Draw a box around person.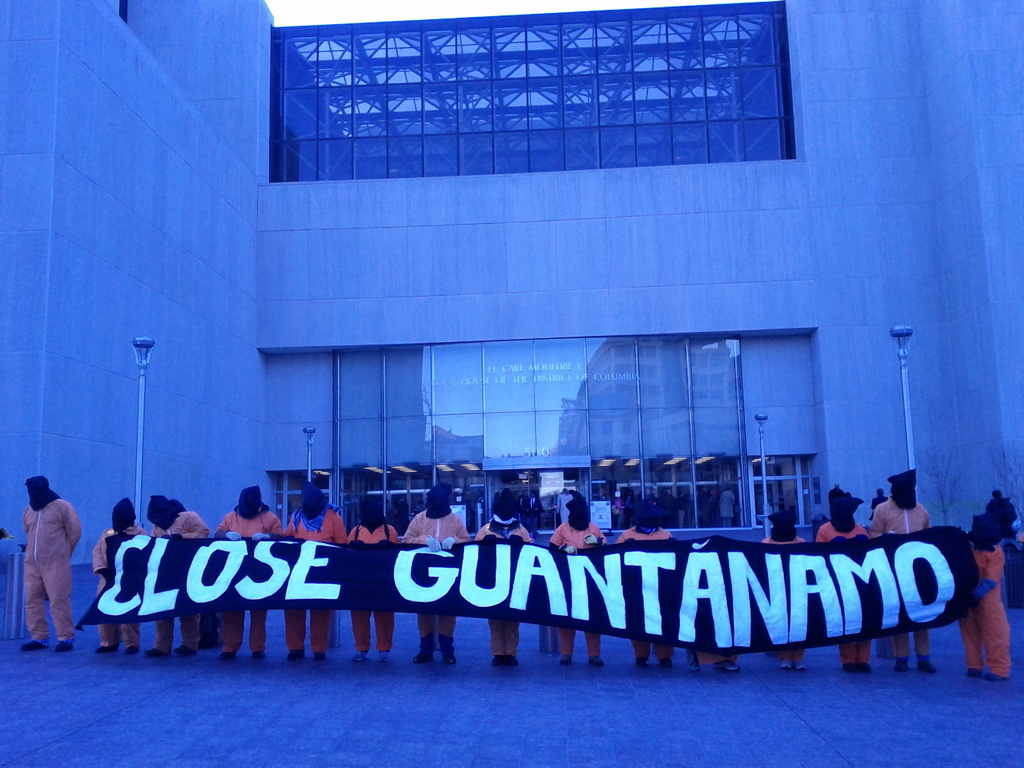
348, 499, 402, 662.
